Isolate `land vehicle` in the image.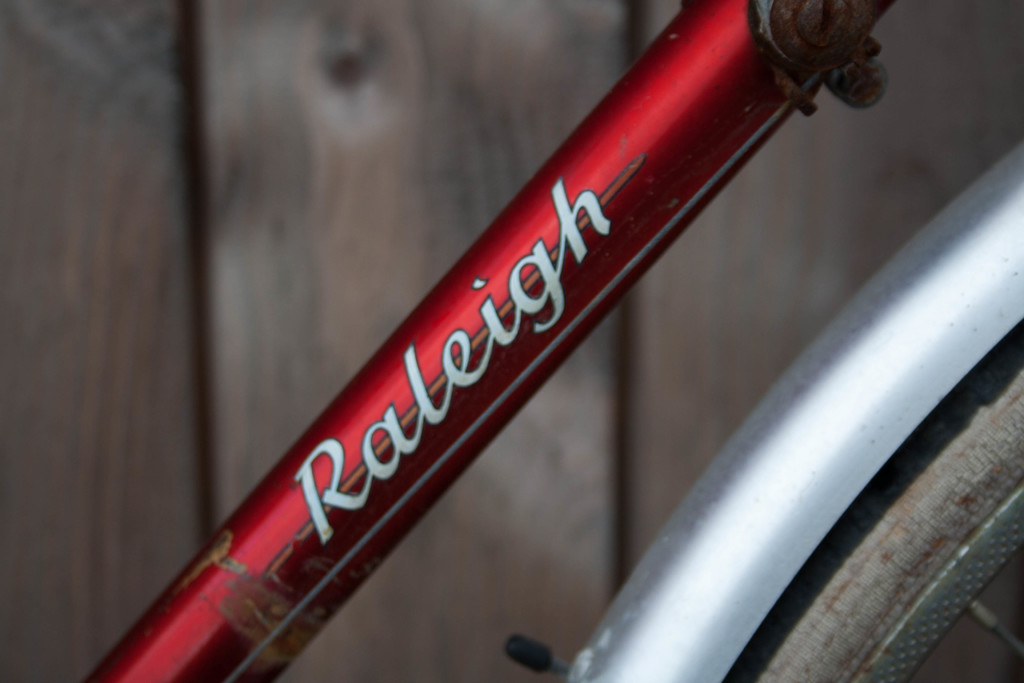
Isolated region: left=0, top=0, right=1023, bottom=682.
